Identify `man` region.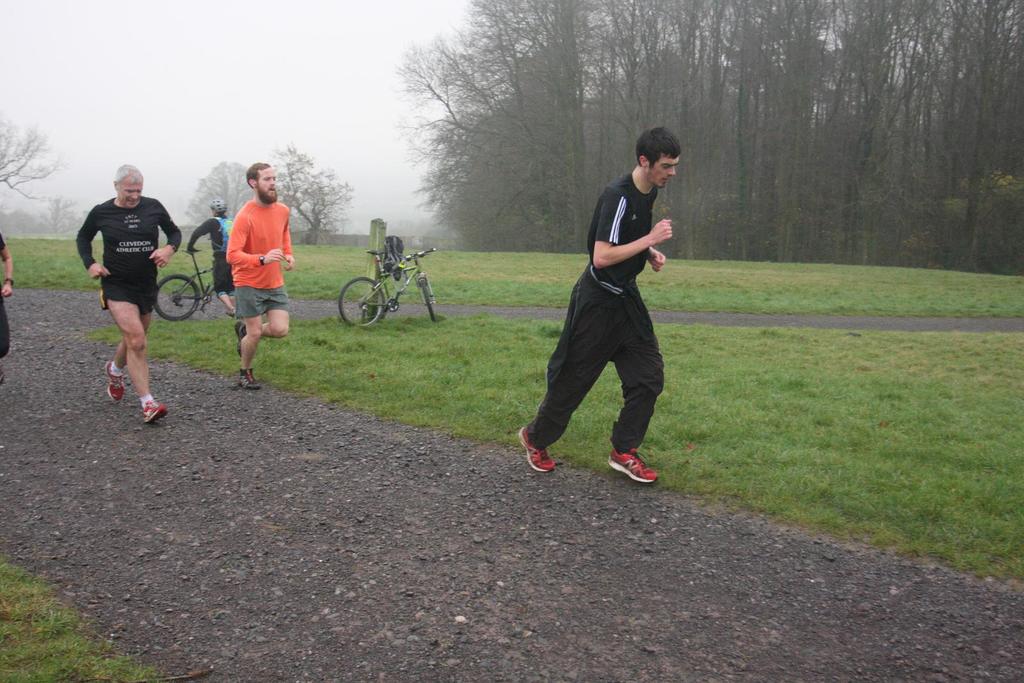
Region: region(219, 155, 298, 395).
